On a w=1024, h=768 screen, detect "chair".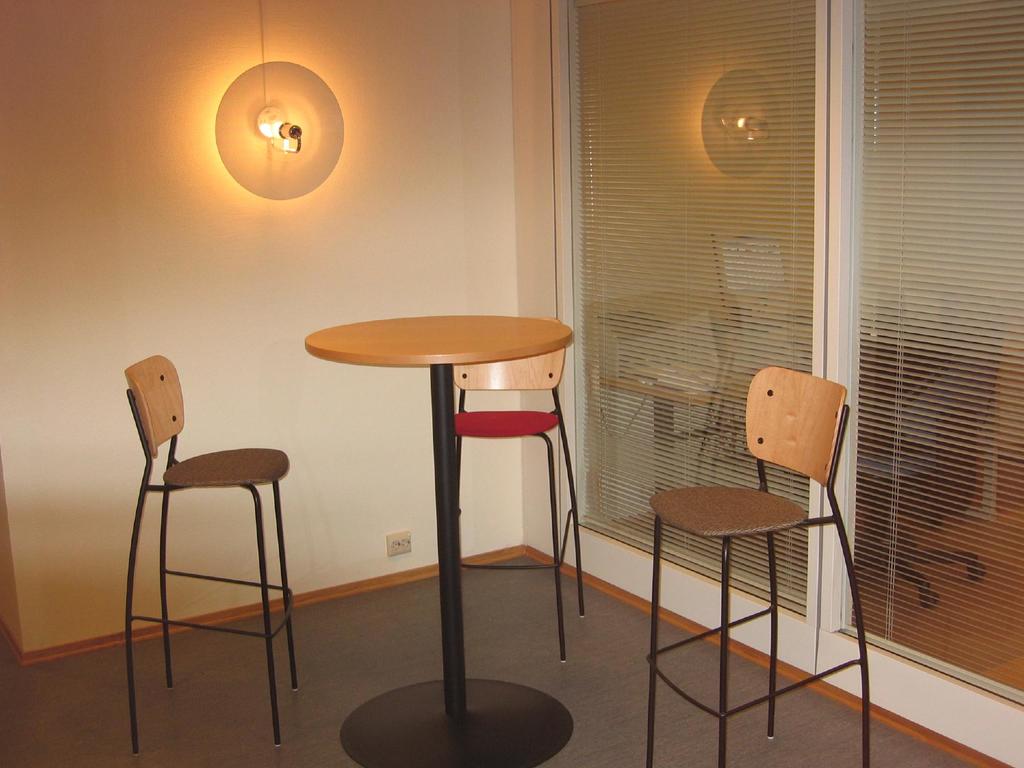
448:315:588:661.
